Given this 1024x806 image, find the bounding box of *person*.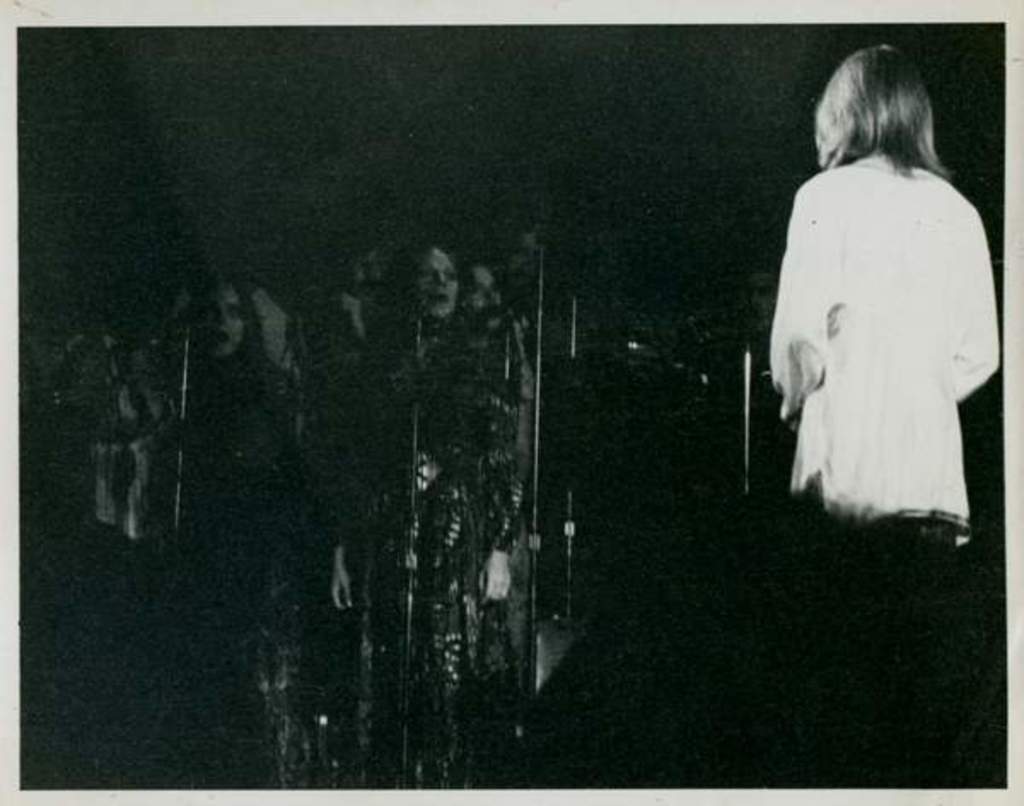
left=324, top=229, right=524, bottom=787.
